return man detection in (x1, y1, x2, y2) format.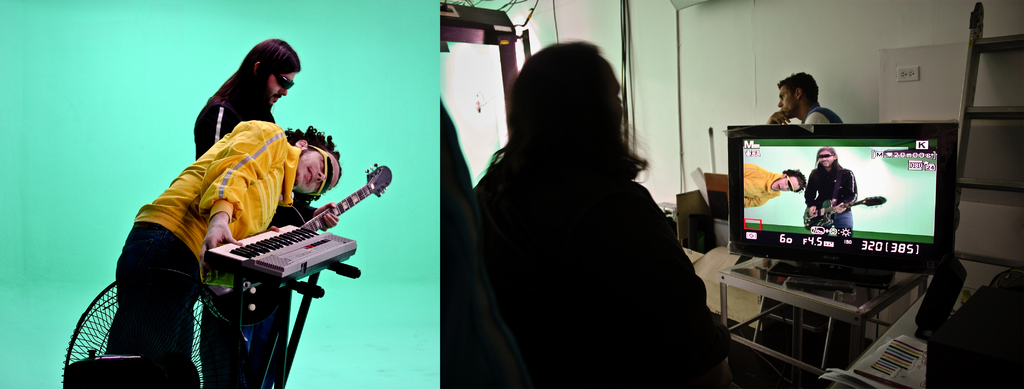
(442, 35, 732, 381).
